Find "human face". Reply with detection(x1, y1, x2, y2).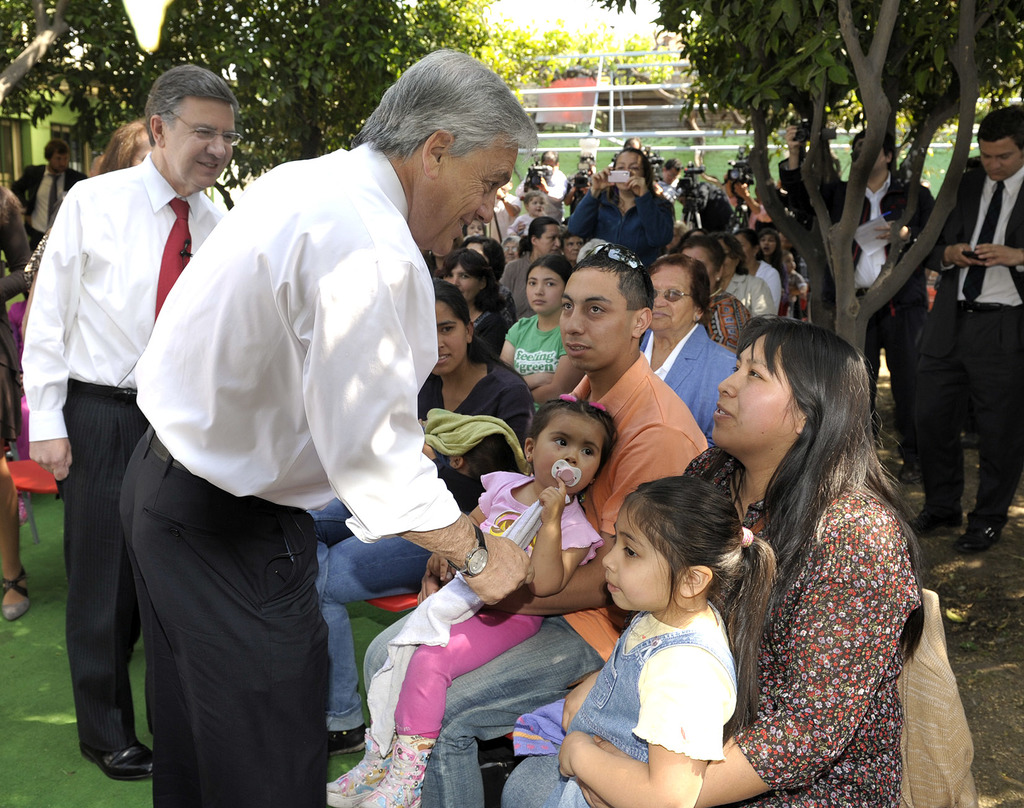
detection(681, 246, 713, 287).
